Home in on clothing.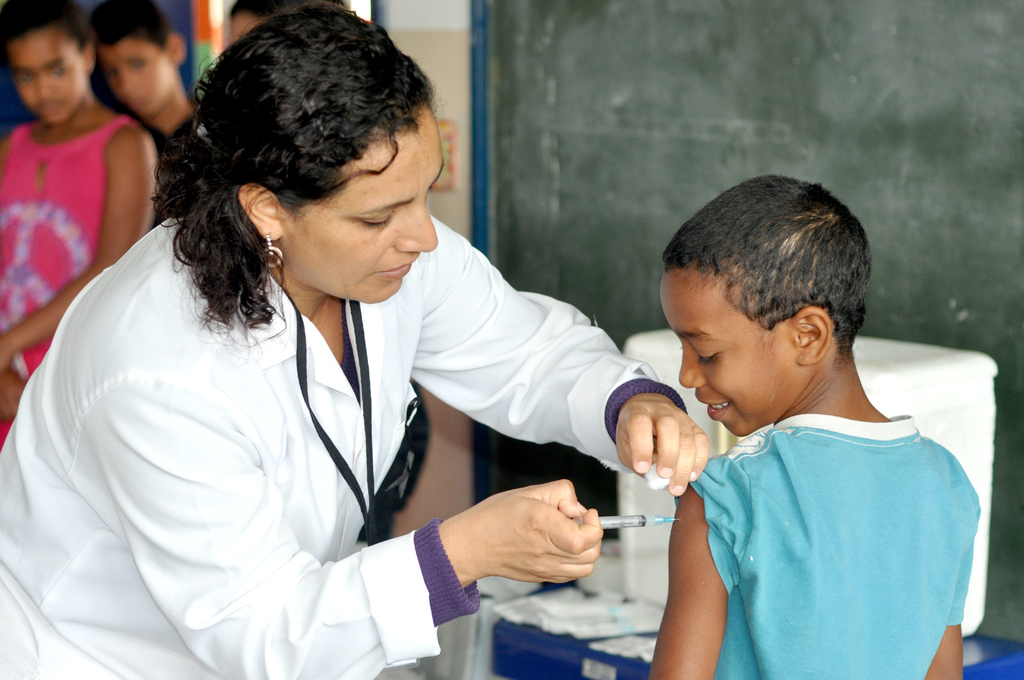
Homed in at Rect(0, 102, 134, 376).
